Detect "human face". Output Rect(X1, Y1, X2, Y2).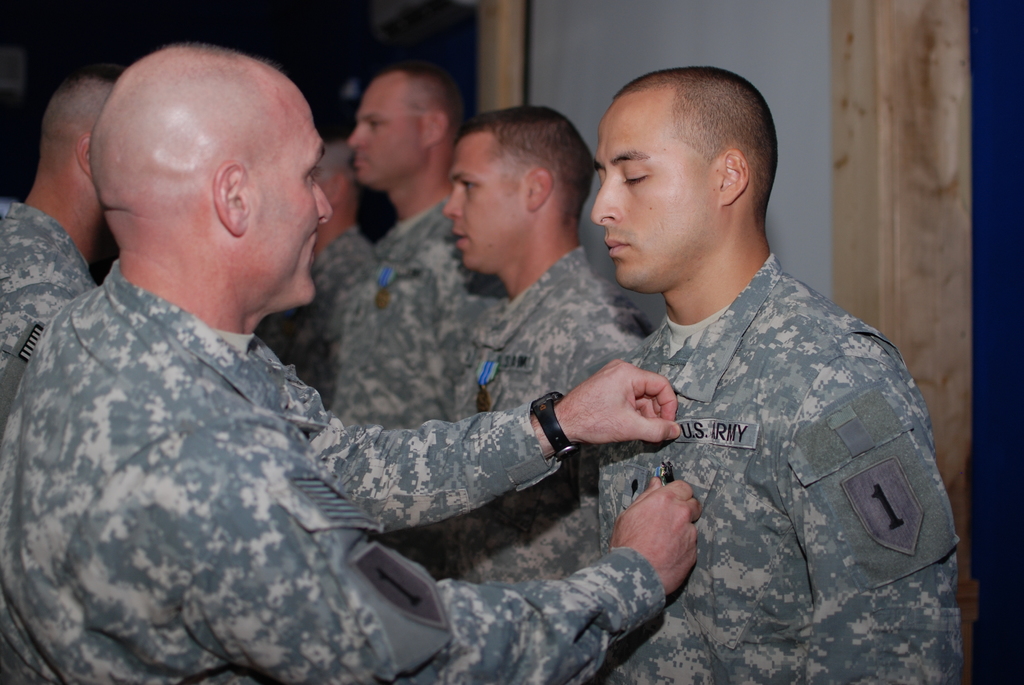
Rect(251, 97, 335, 304).
